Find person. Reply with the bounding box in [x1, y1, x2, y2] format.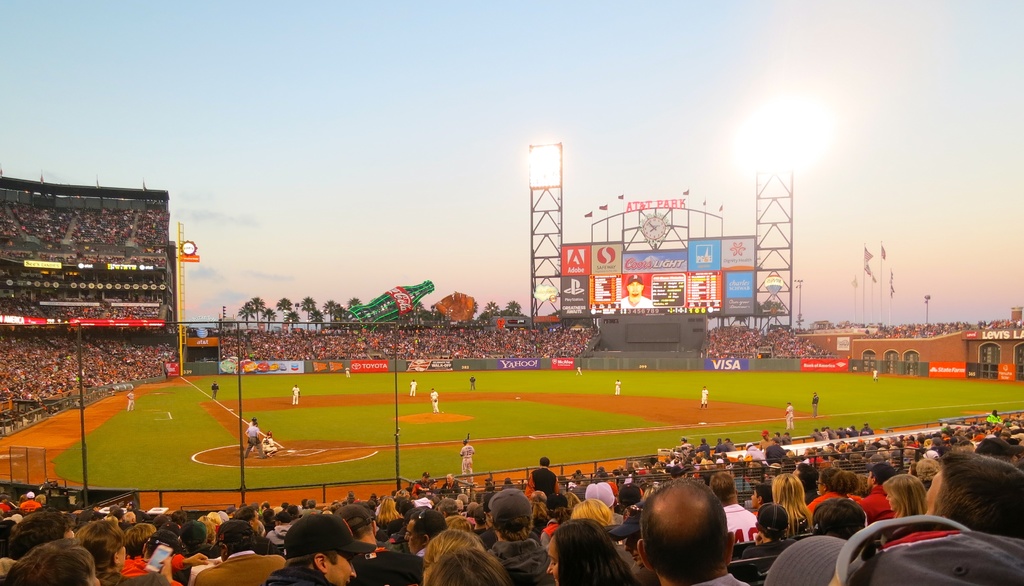
[243, 418, 265, 460].
